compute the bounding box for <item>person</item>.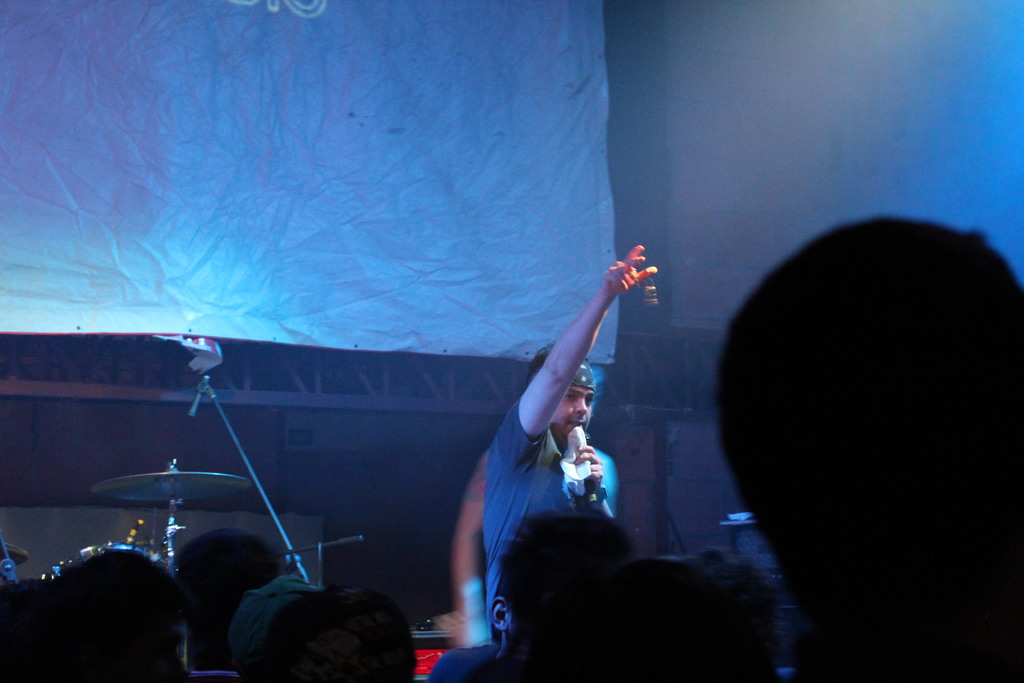
464, 207, 659, 645.
